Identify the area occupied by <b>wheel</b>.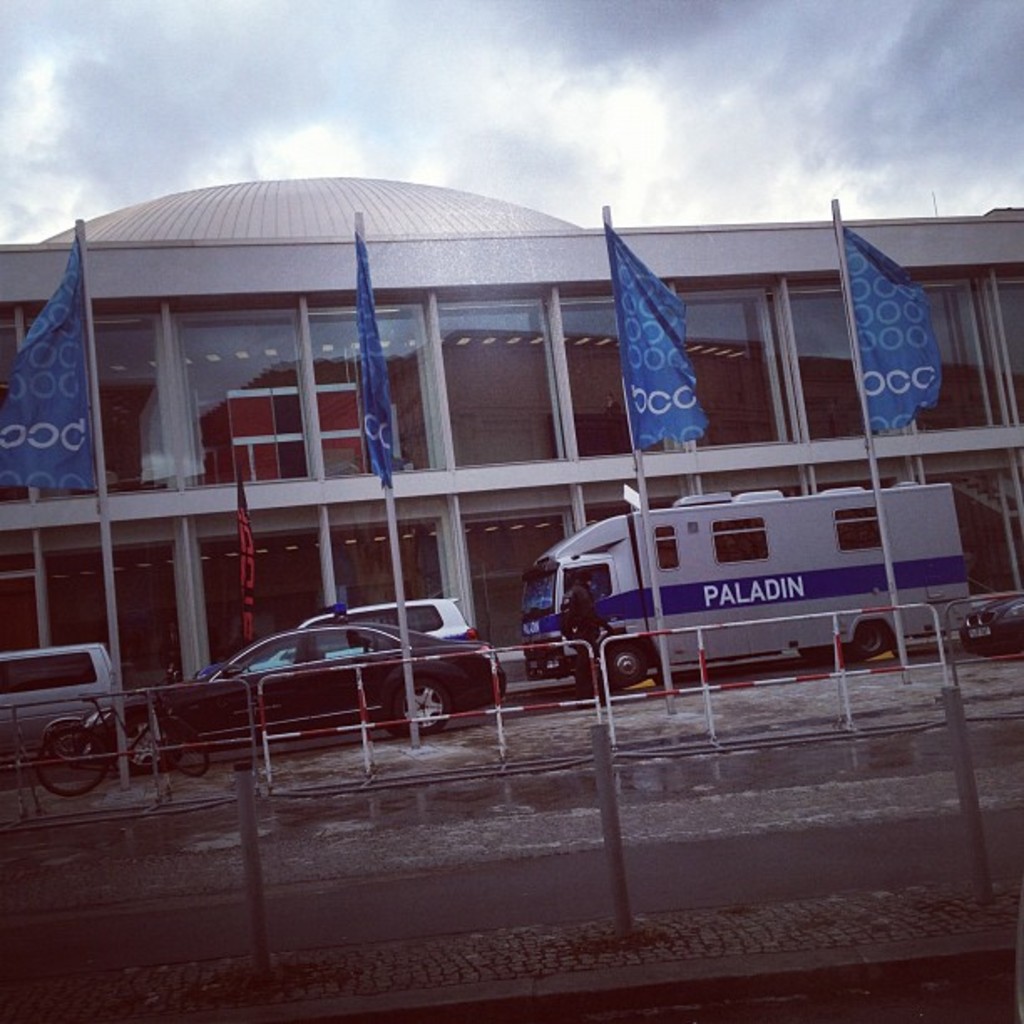
Area: (164,719,209,775).
